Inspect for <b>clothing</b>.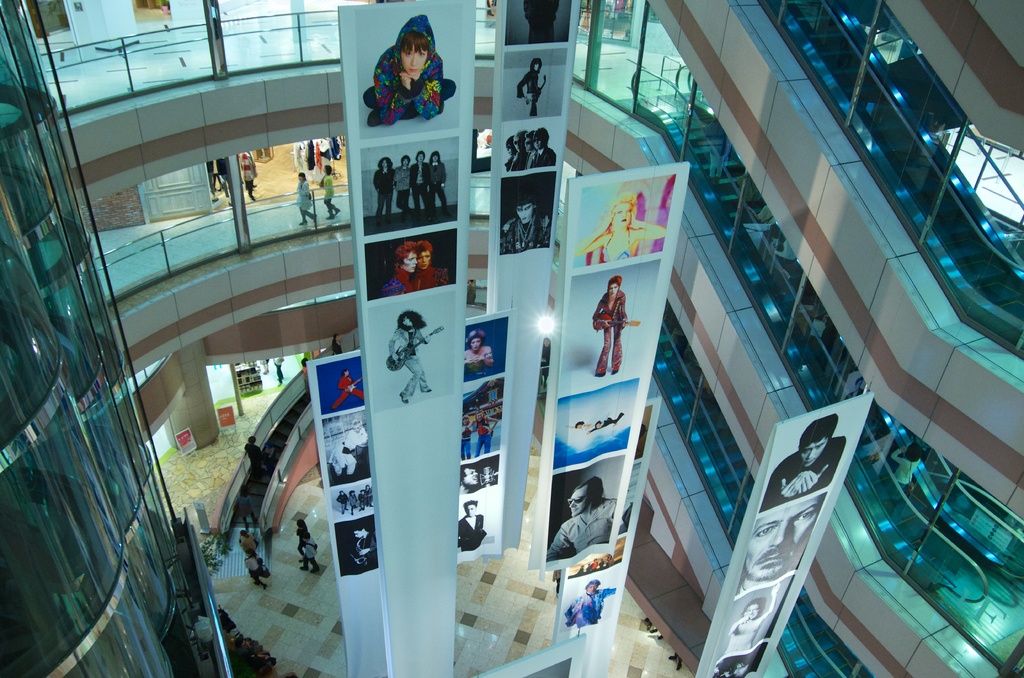
Inspection: [left=362, top=14, right=457, bottom=122].
